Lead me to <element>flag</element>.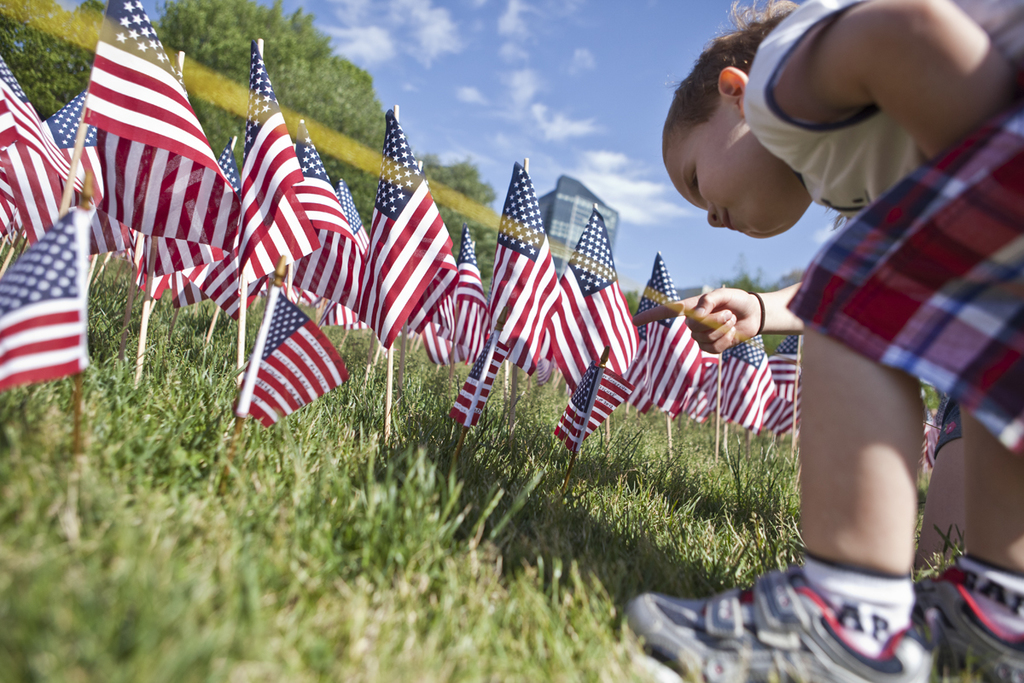
Lead to [346, 111, 457, 351].
